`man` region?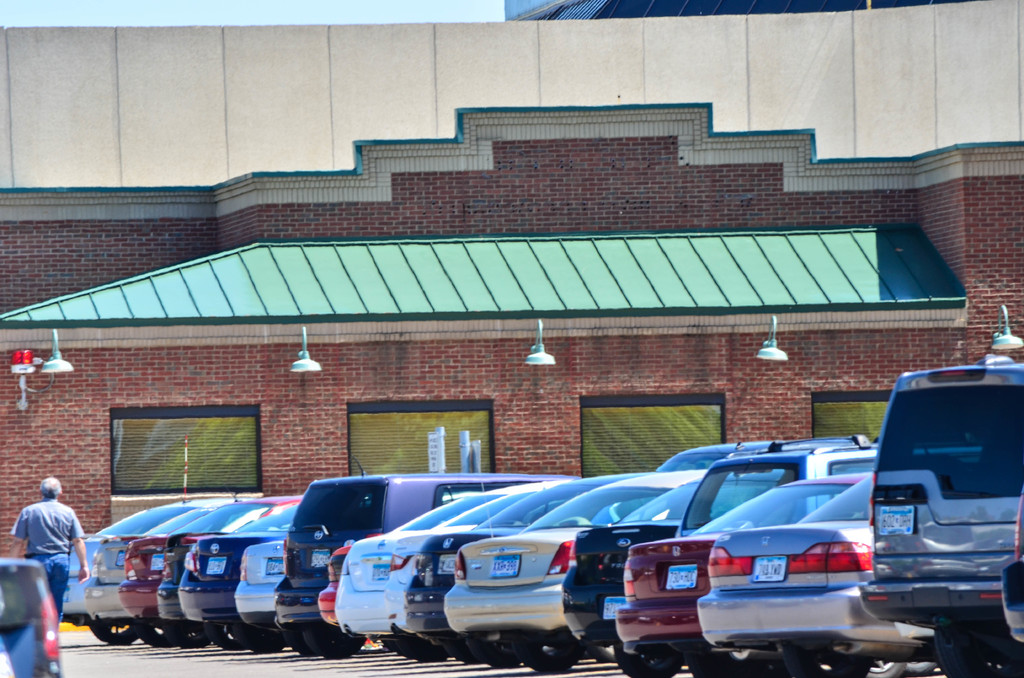
Rect(12, 482, 81, 626)
